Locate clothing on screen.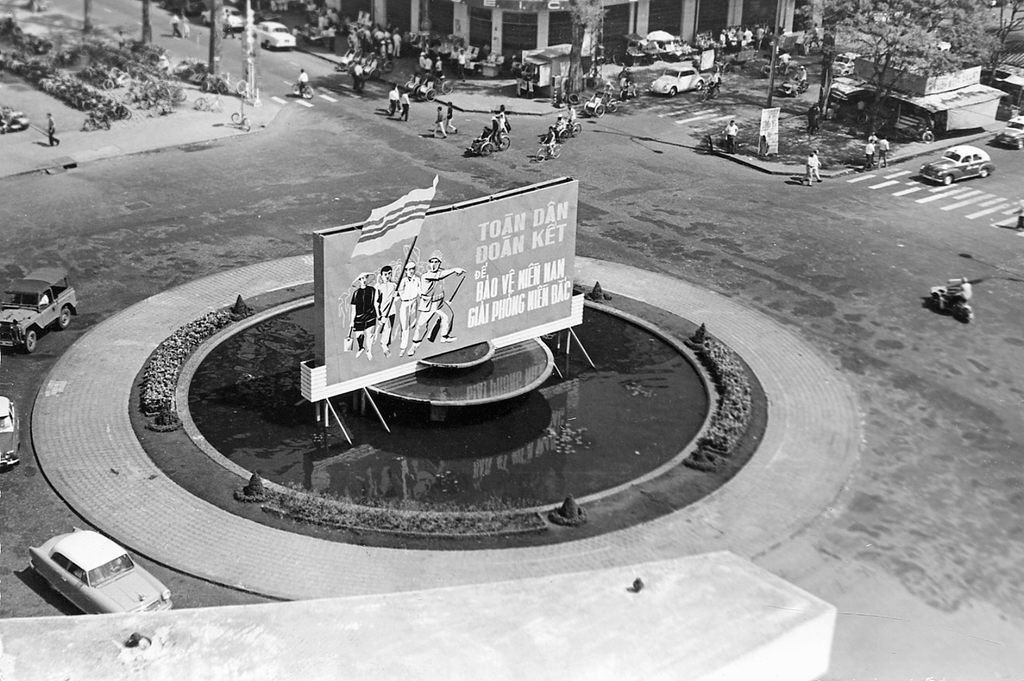
On screen at [725,122,738,148].
